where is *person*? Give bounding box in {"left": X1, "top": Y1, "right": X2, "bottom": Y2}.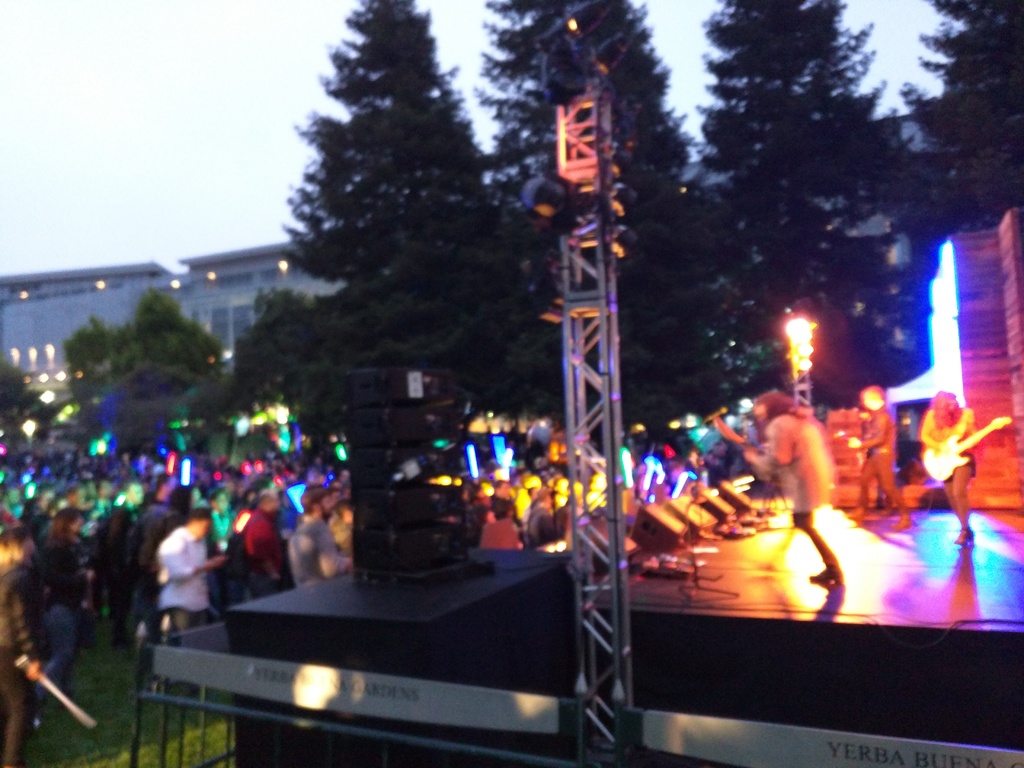
{"left": 846, "top": 383, "right": 899, "bottom": 506}.
